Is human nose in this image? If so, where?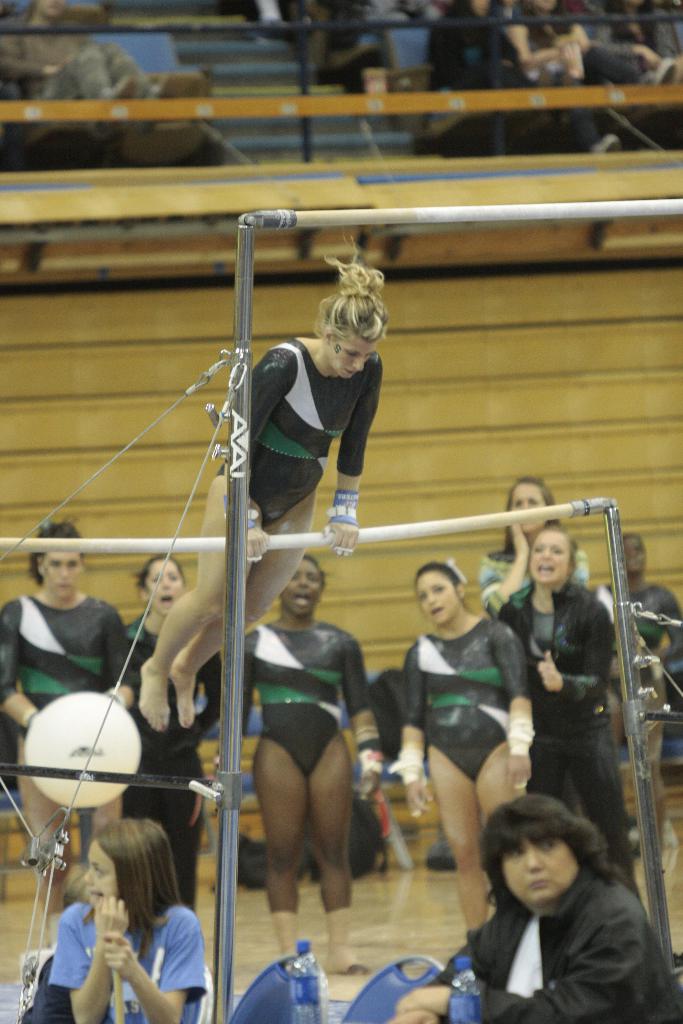
Yes, at box(61, 563, 73, 580).
